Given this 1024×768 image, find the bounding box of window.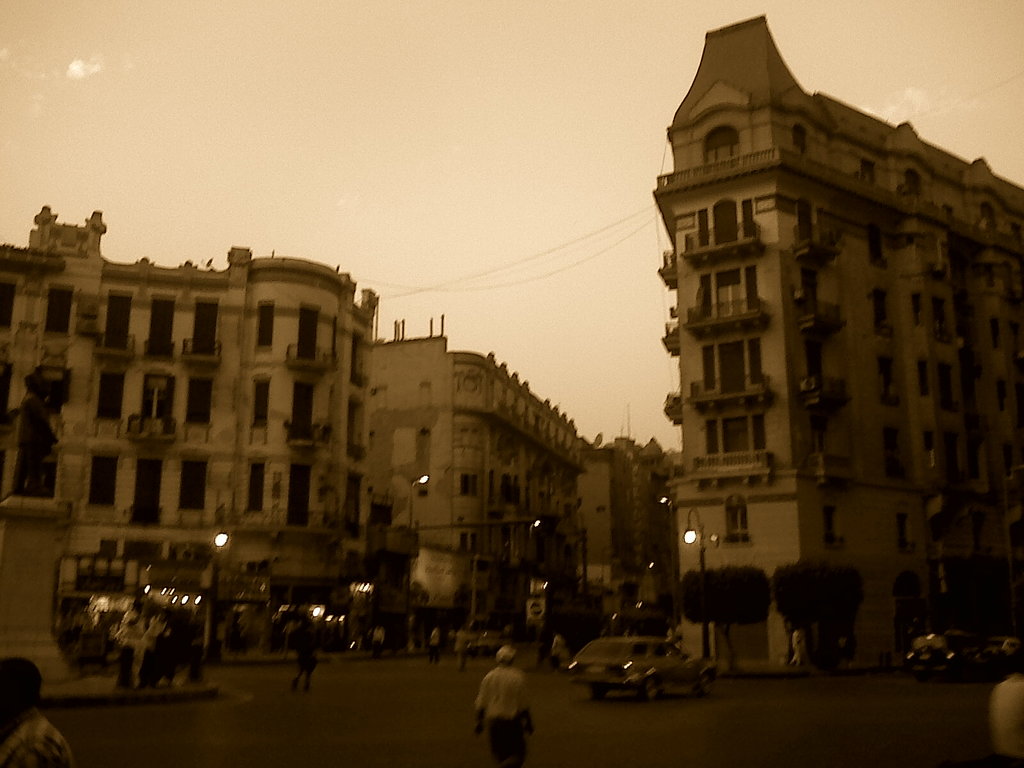
(left=864, top=223, right=892, bottom=271).
